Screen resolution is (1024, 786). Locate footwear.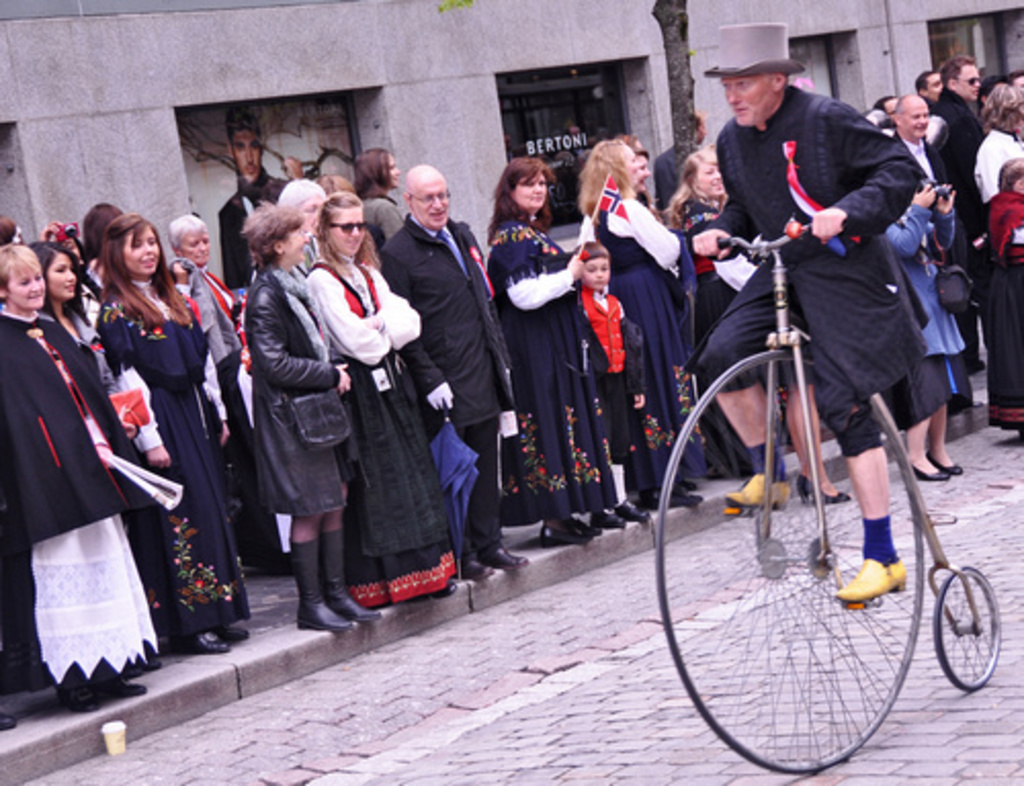
locate(928, 452, 963, 477).
